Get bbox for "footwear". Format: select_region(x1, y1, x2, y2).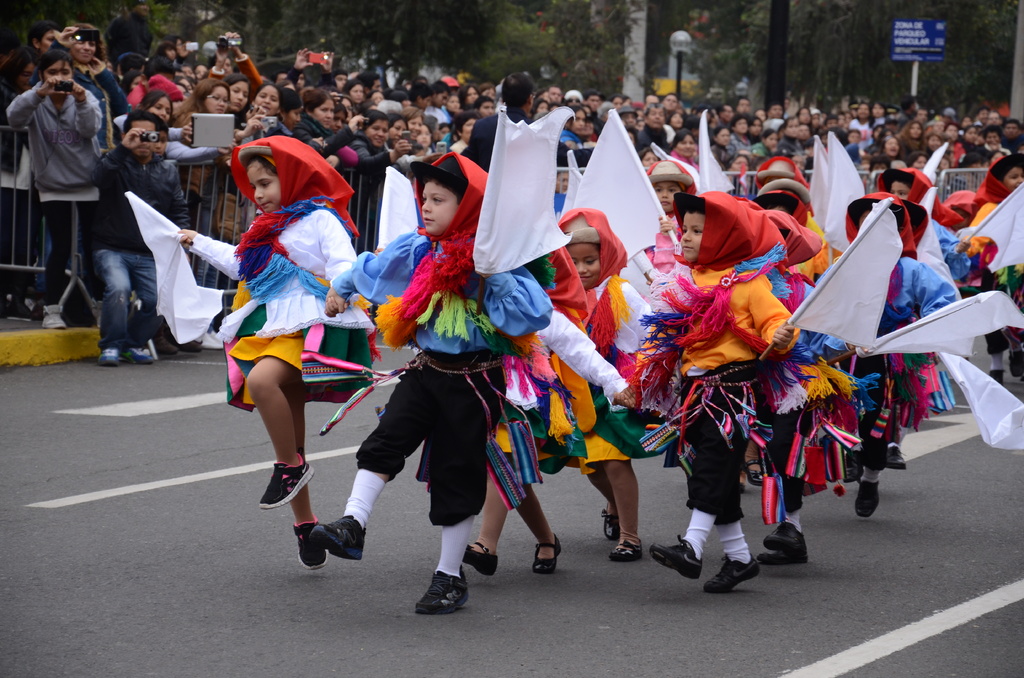
select_region(415, 565, 467, 615).
